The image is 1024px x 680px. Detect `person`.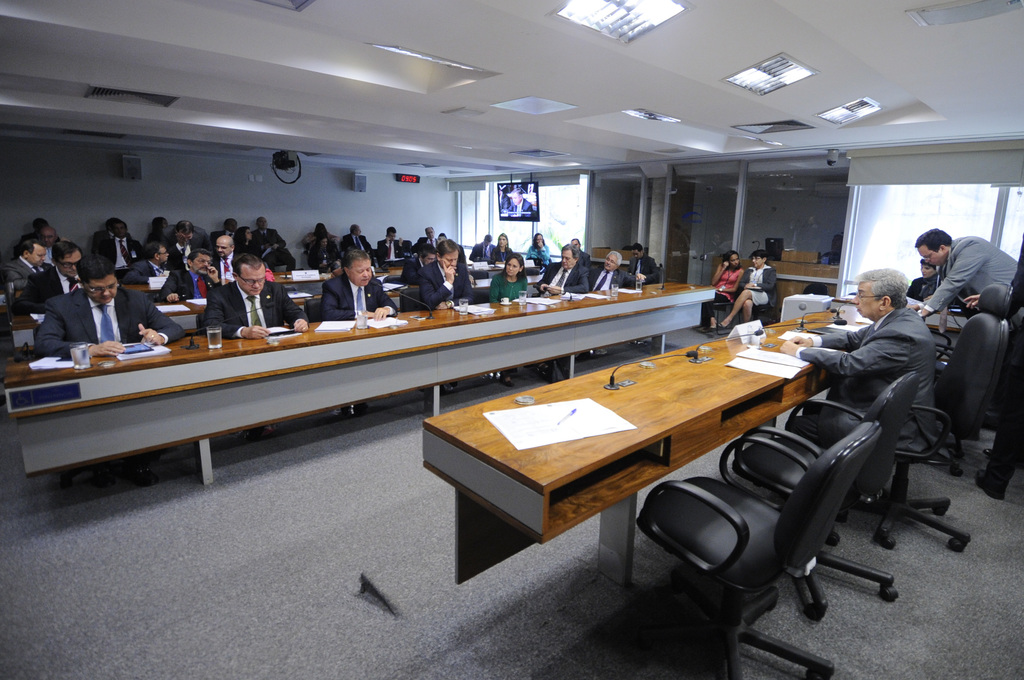
Detection: crop(758, 269, 943, 498).
